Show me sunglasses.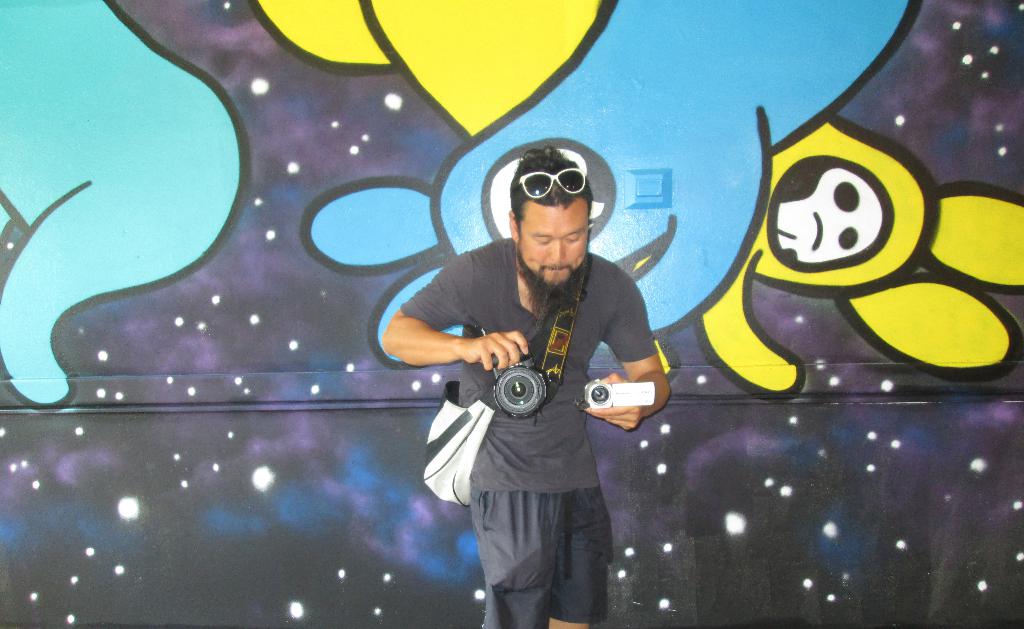
sunglasses is here: locate(513, 169, 586, 199).
